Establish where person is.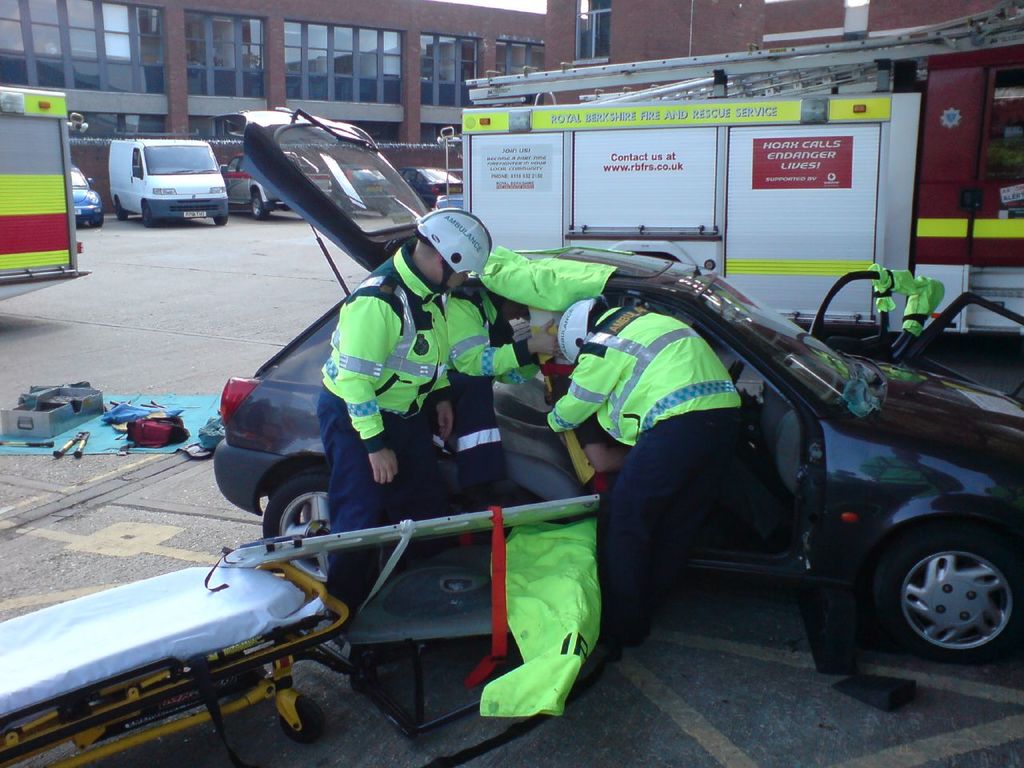
Established at (x1=322, y1=209, x2=491, y2=631).
